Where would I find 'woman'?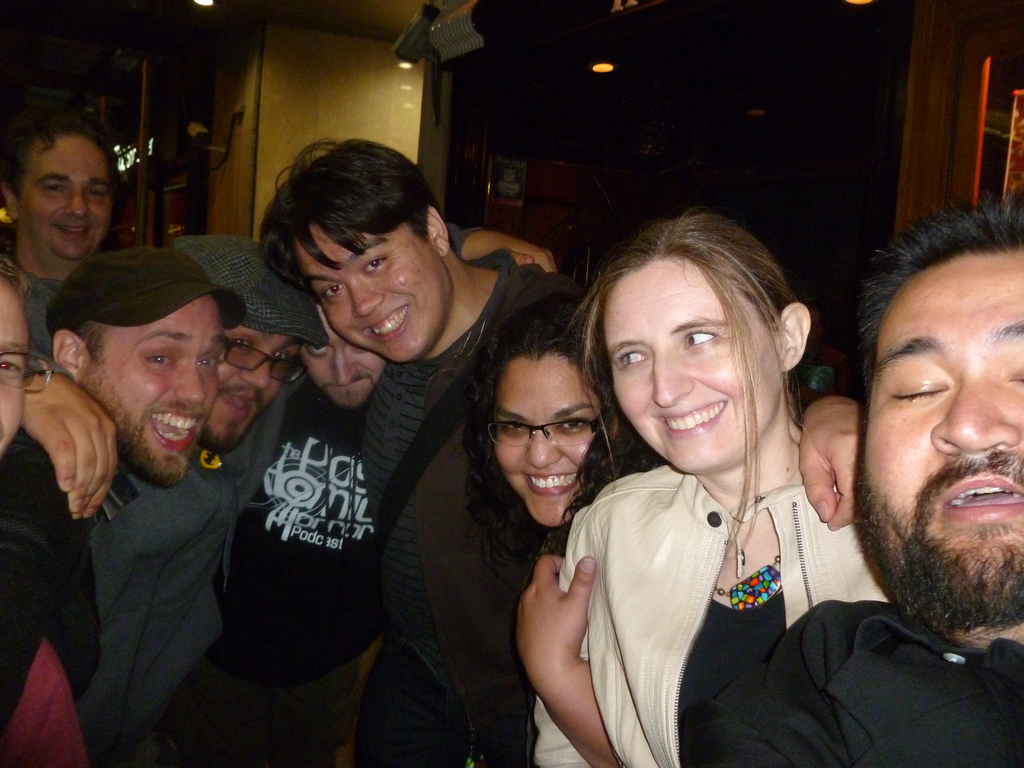
At <box>385,328,655,767</box>.
